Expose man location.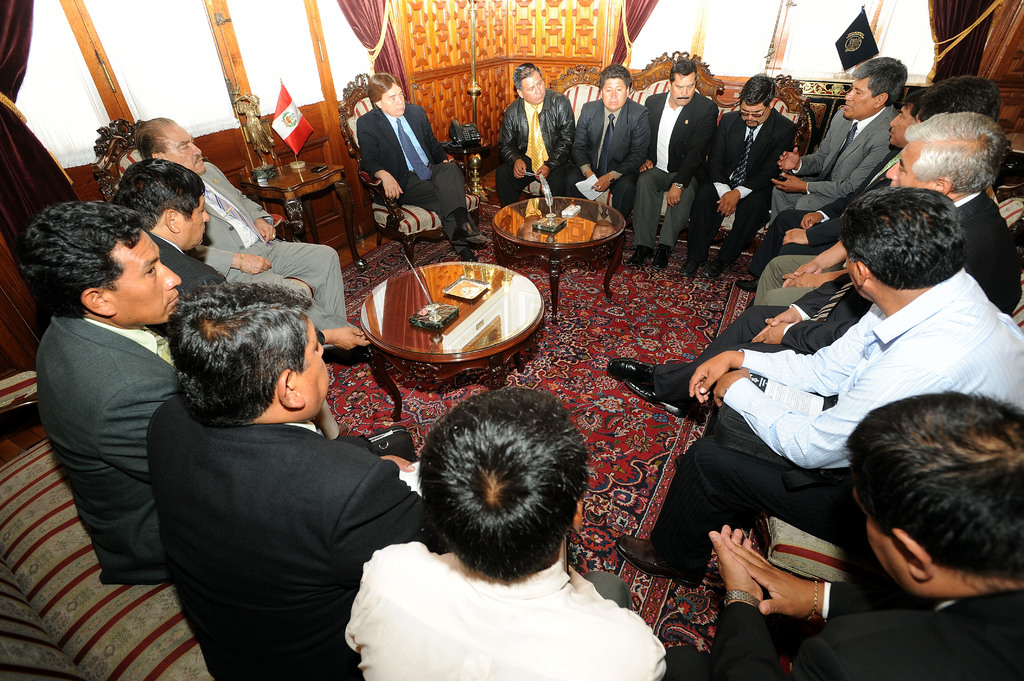
Exposed at box=[751, 72, 1004, 309].
